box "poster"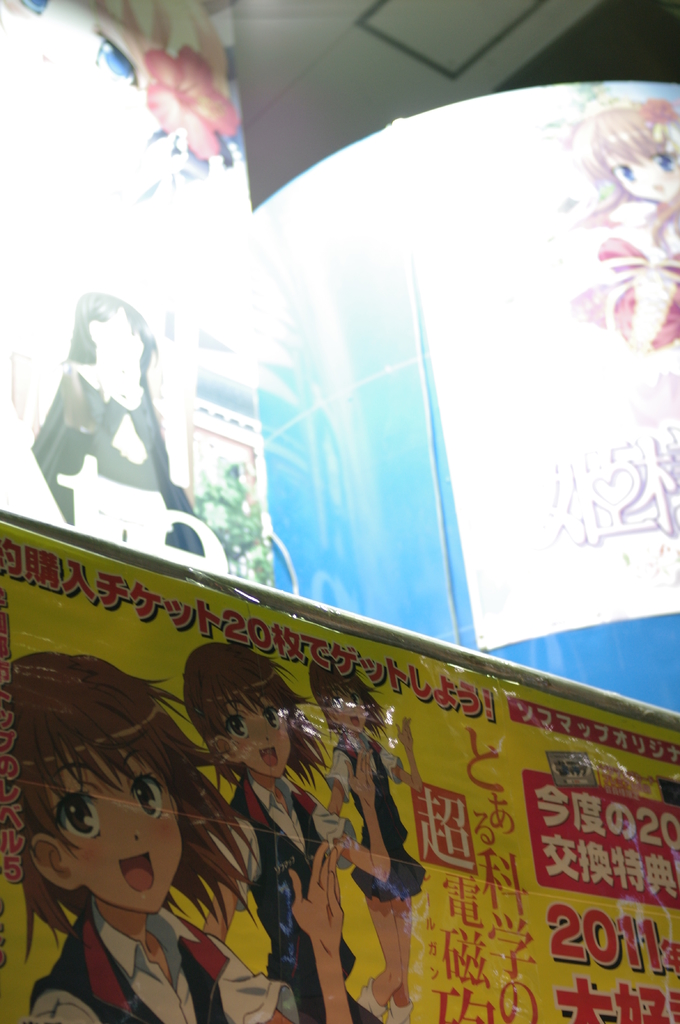
box=[0, 0, 483, 650]
